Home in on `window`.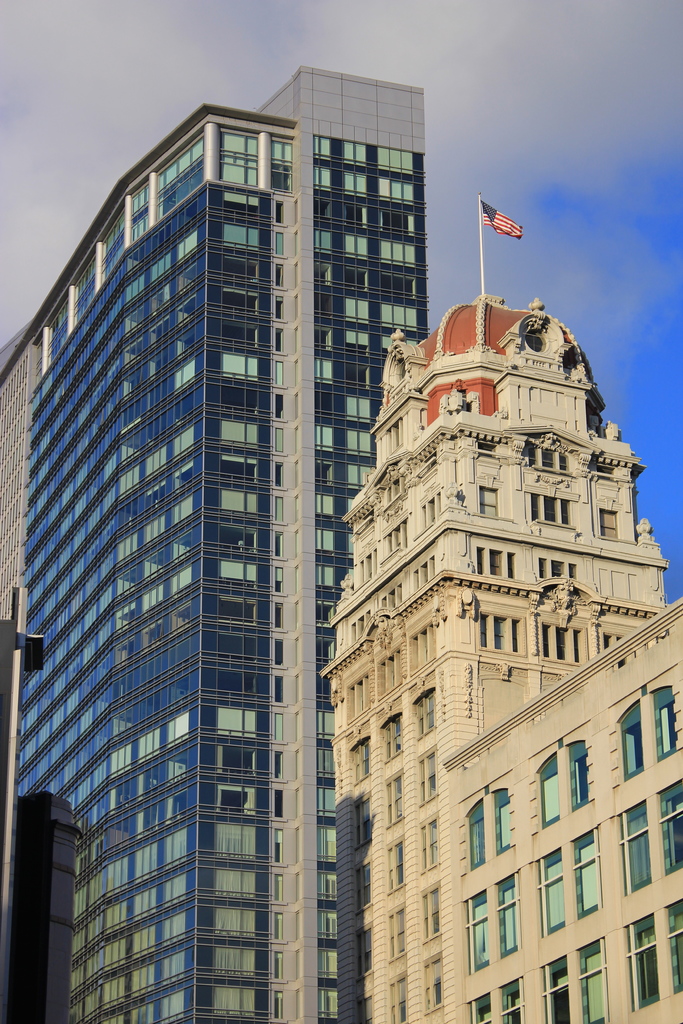
Homed in at 604/505/617/547.
